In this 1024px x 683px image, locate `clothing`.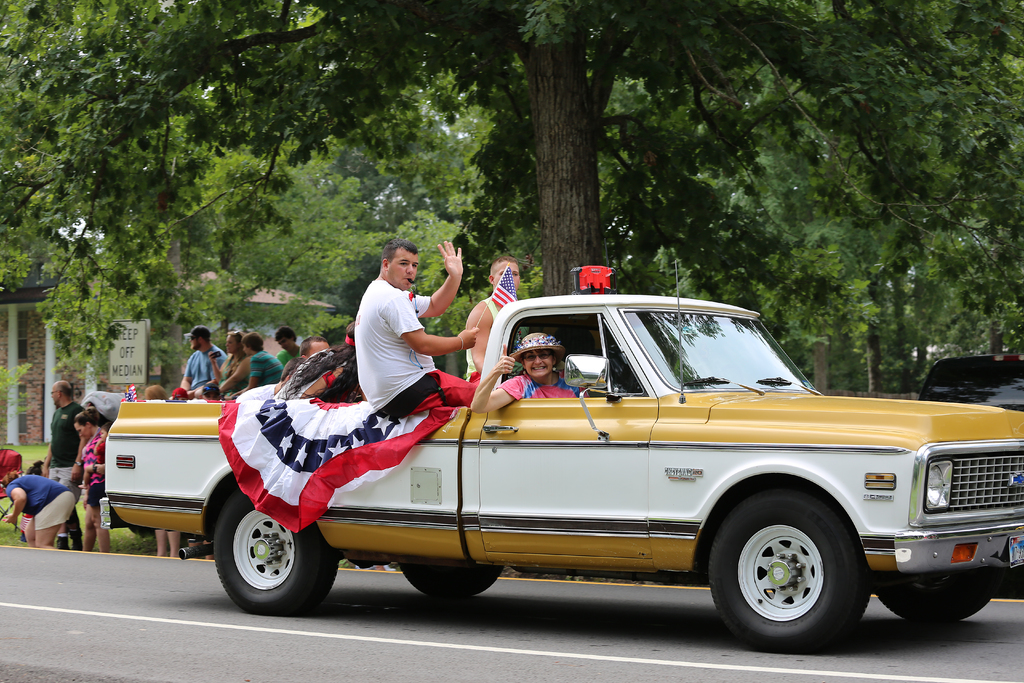
Bounding box: x1=462 y1=297 x2=504 y2=384.
